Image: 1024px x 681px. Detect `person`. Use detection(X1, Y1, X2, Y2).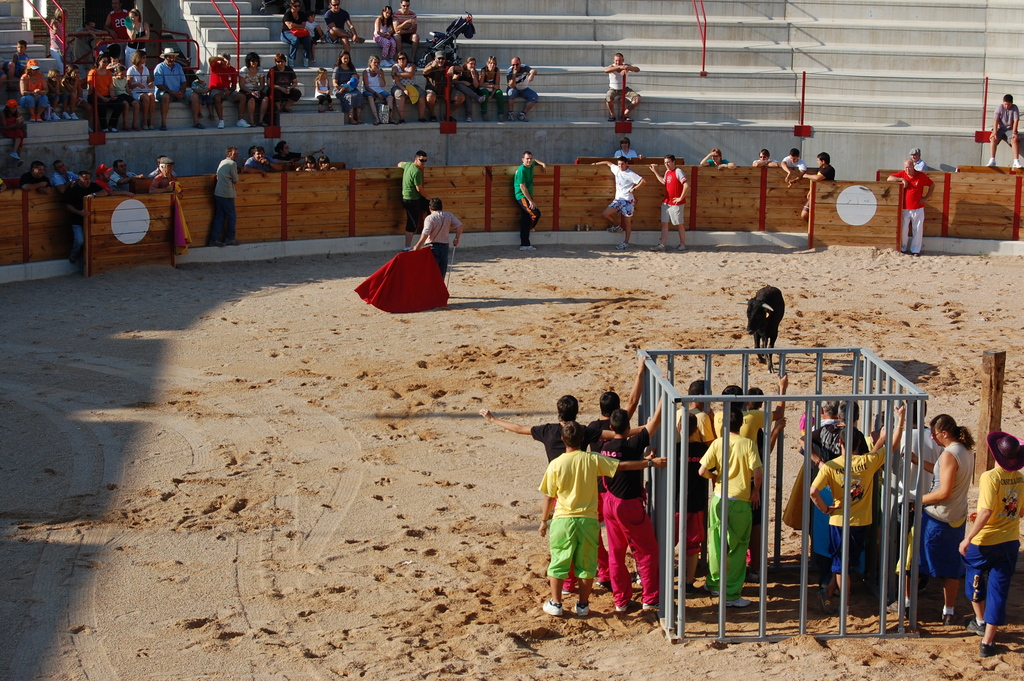
detection(157, 42, 198, 127).
